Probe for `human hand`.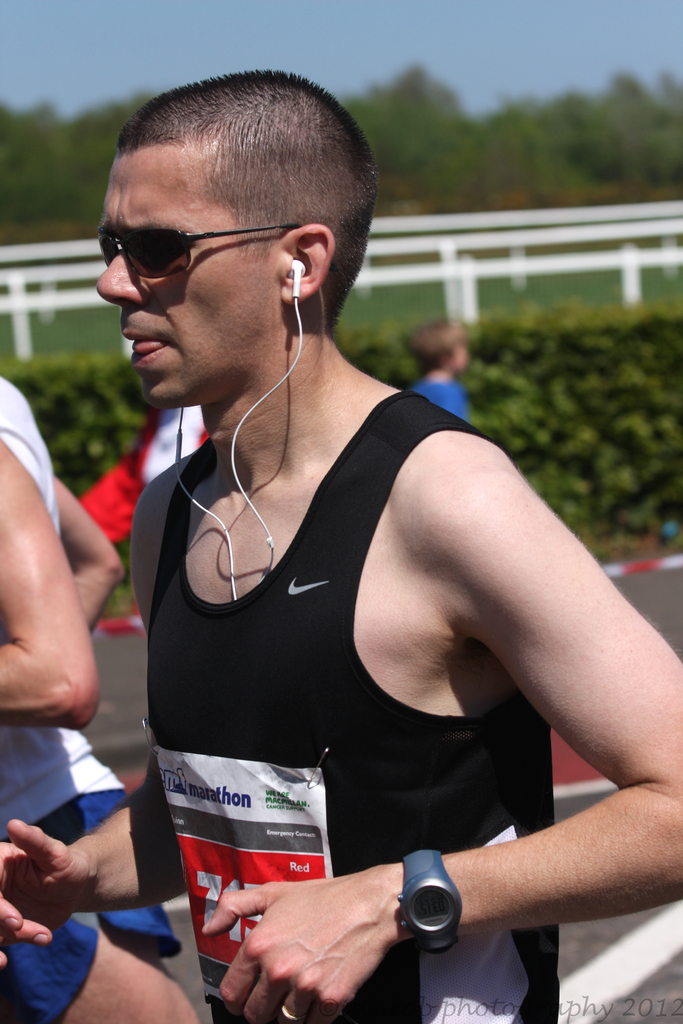
Probe result: box(0, 818, 107, 965).
